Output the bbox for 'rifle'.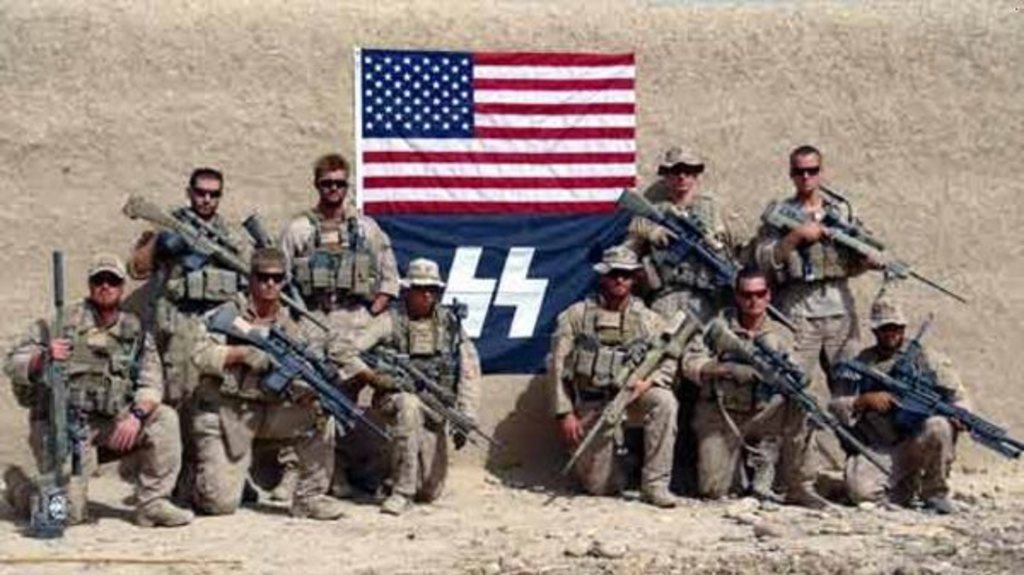
[836,334,1000,478].
